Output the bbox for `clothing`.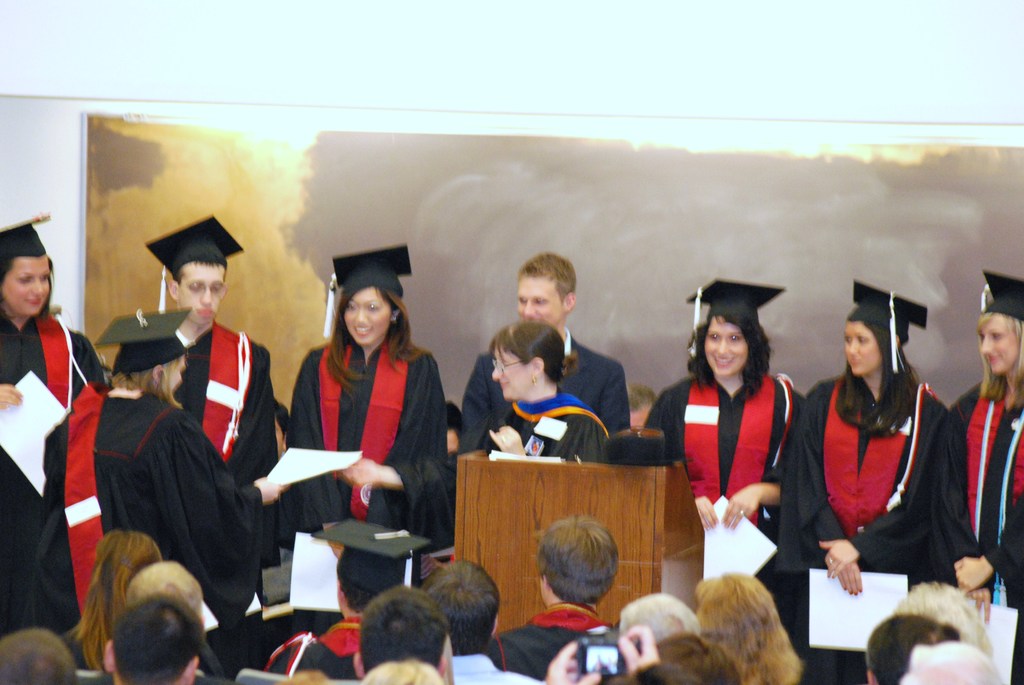
783,379,945,684.
